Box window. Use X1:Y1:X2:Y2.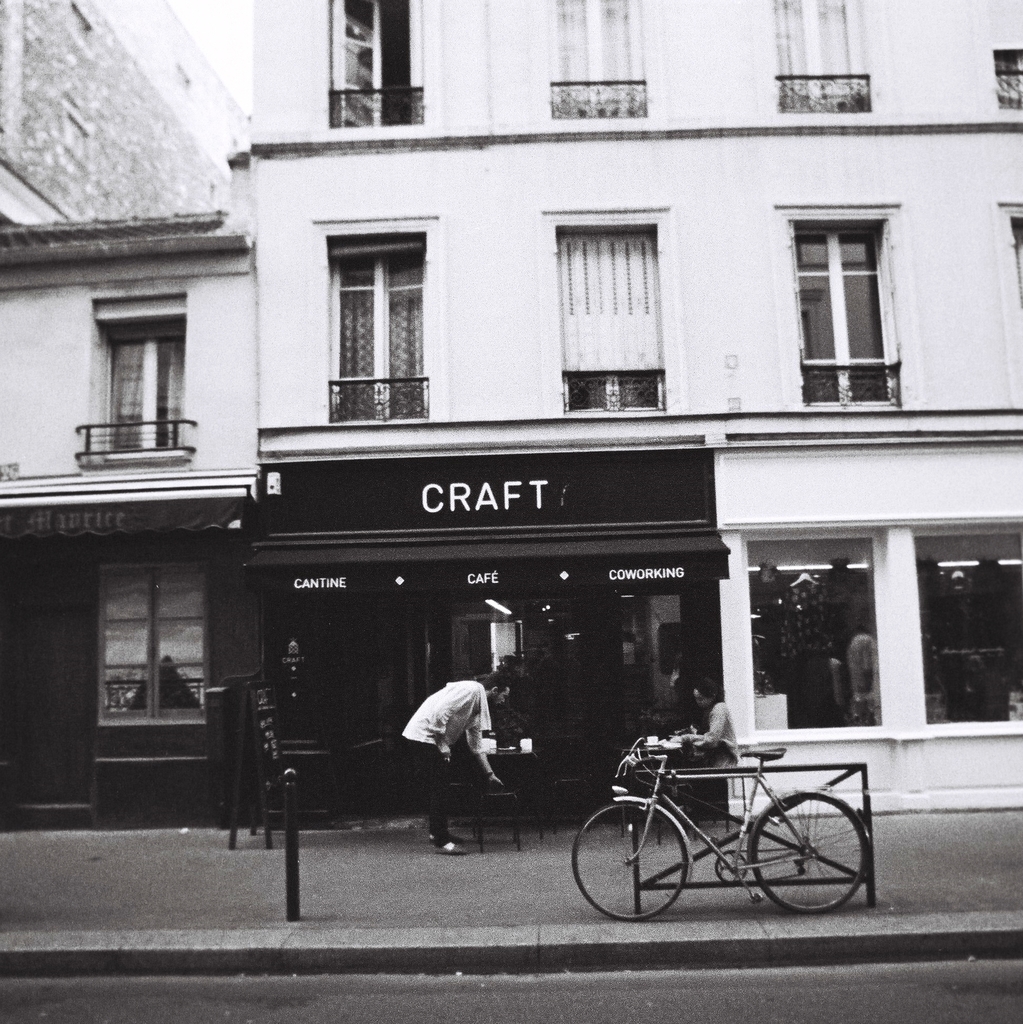
770:0:878:114.
